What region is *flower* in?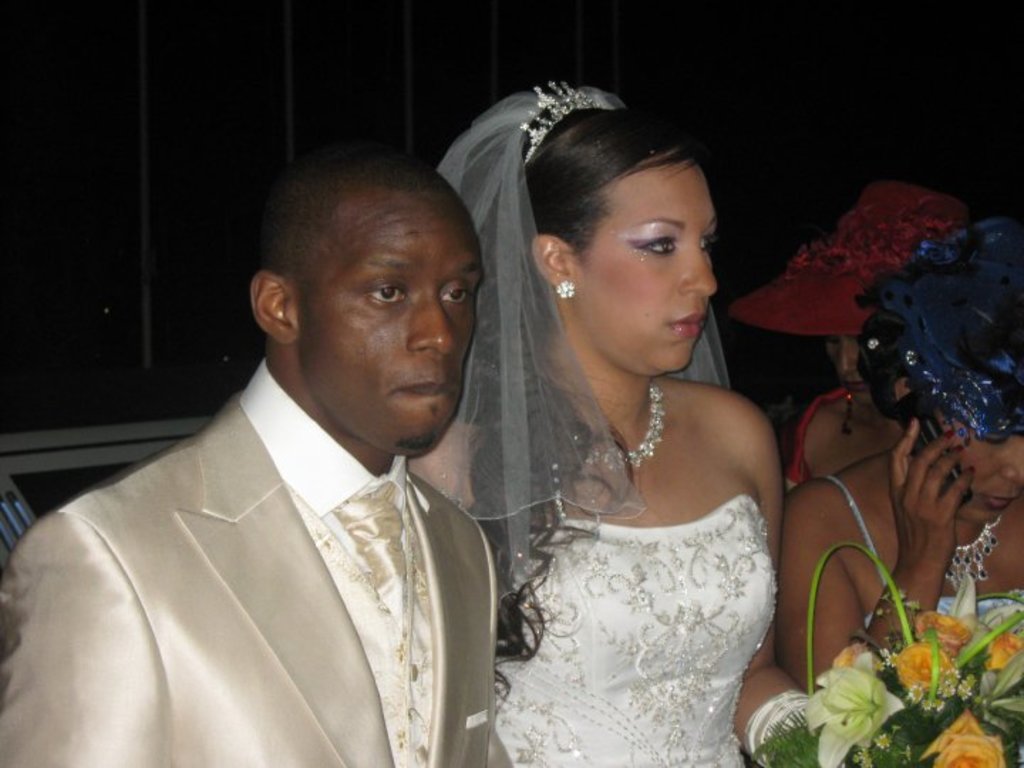
left=914, top=607, right=967, bottom=657.
